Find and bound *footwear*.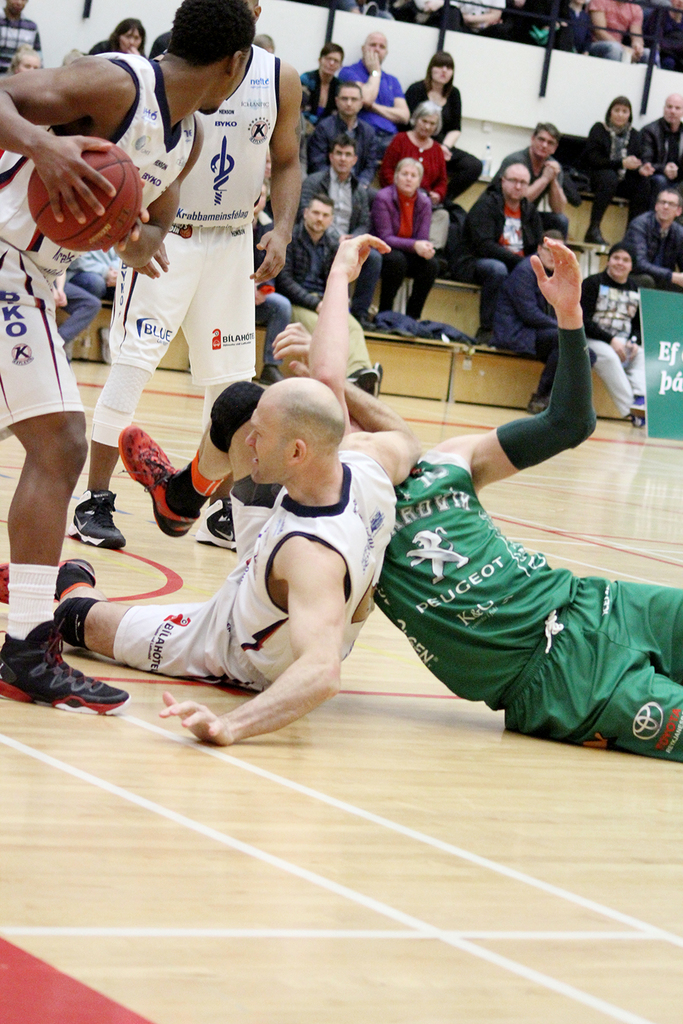
Bound: bbox(367, 360, 389, 414).
